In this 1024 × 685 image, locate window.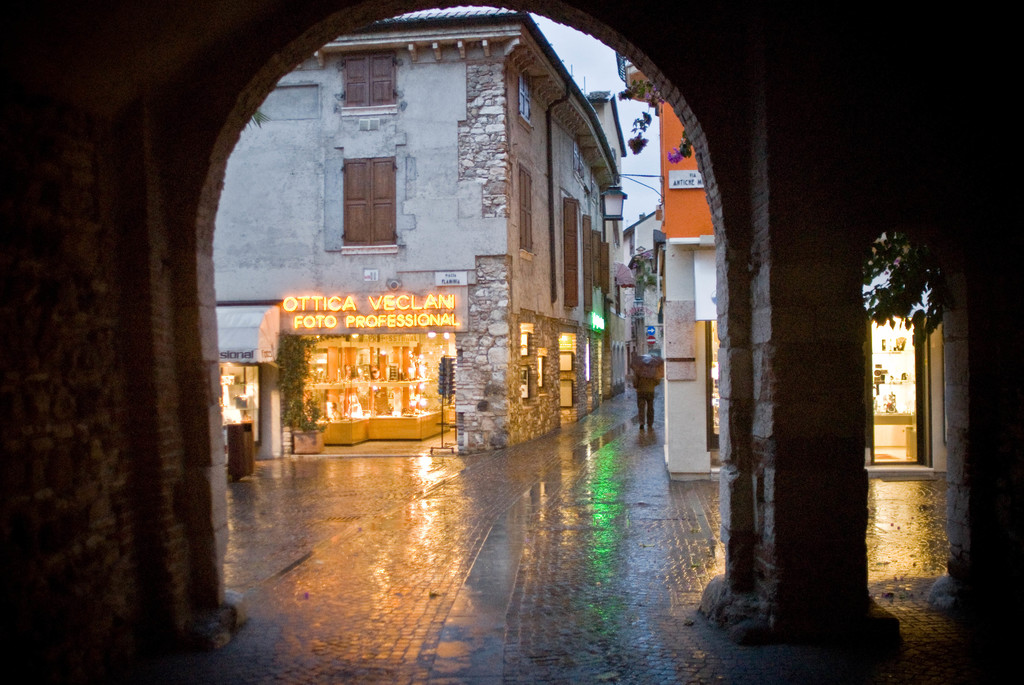
Bounding box: x1=515 y1=69 x2=535 y2=130.
